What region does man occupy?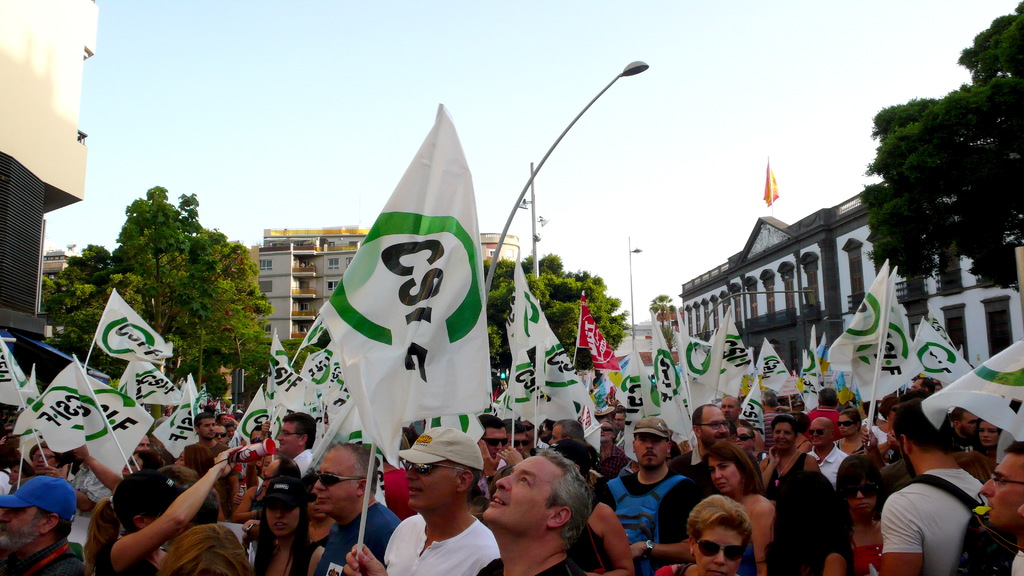
[599,426,716,568].
